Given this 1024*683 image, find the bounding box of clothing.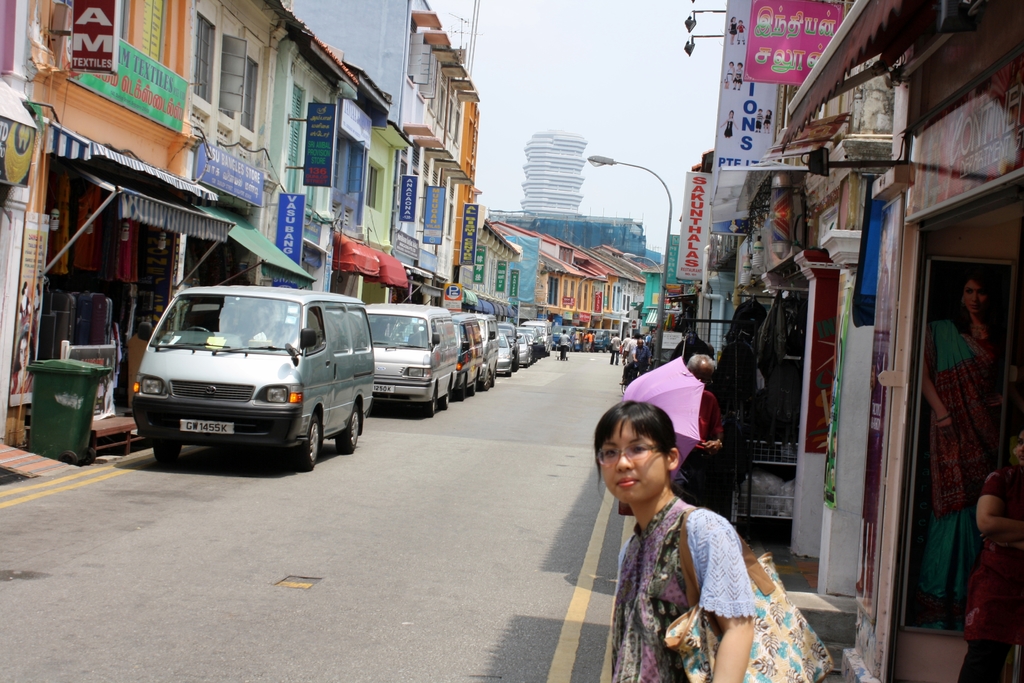
region(922, 319, 1012, 621).
